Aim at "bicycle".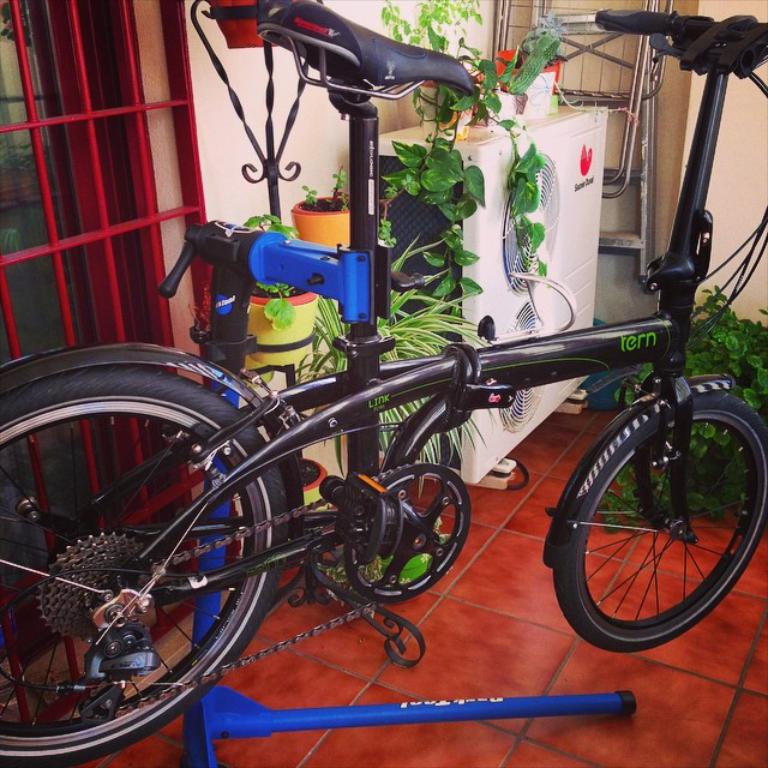
Aimed at locate(48, 94, 749, 727).
